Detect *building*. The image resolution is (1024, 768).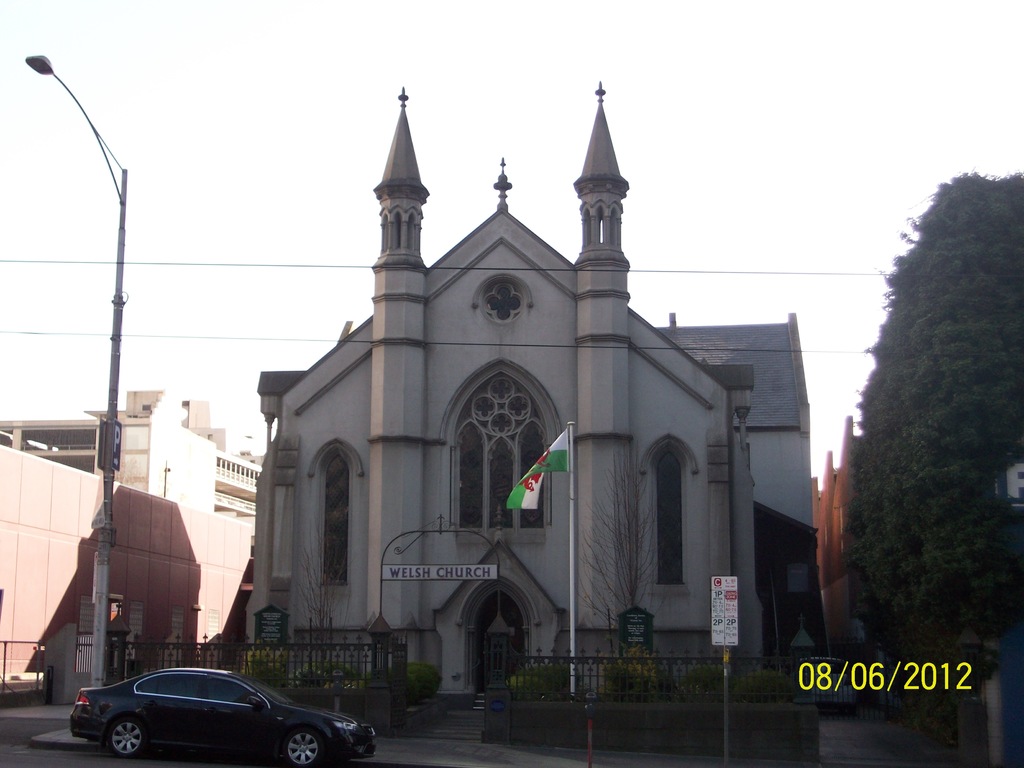
x1=253, y1=76, x2=818, y2=752.
